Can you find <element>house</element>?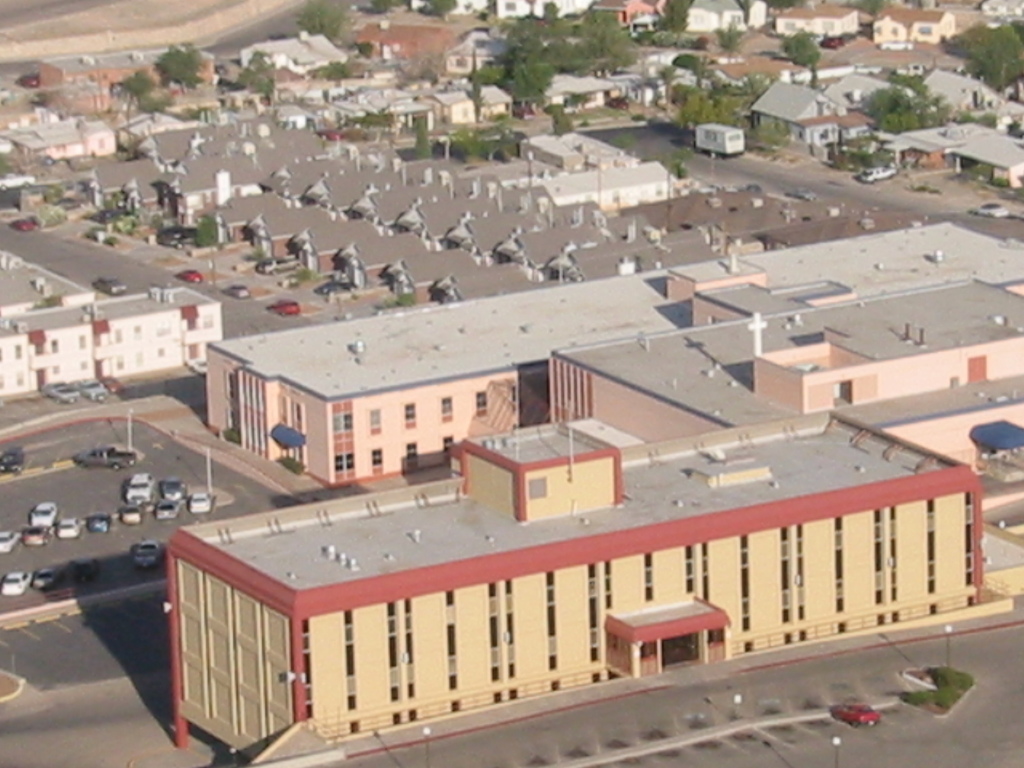
Yes, bounding box: <box>239,25,345,79</box>.
